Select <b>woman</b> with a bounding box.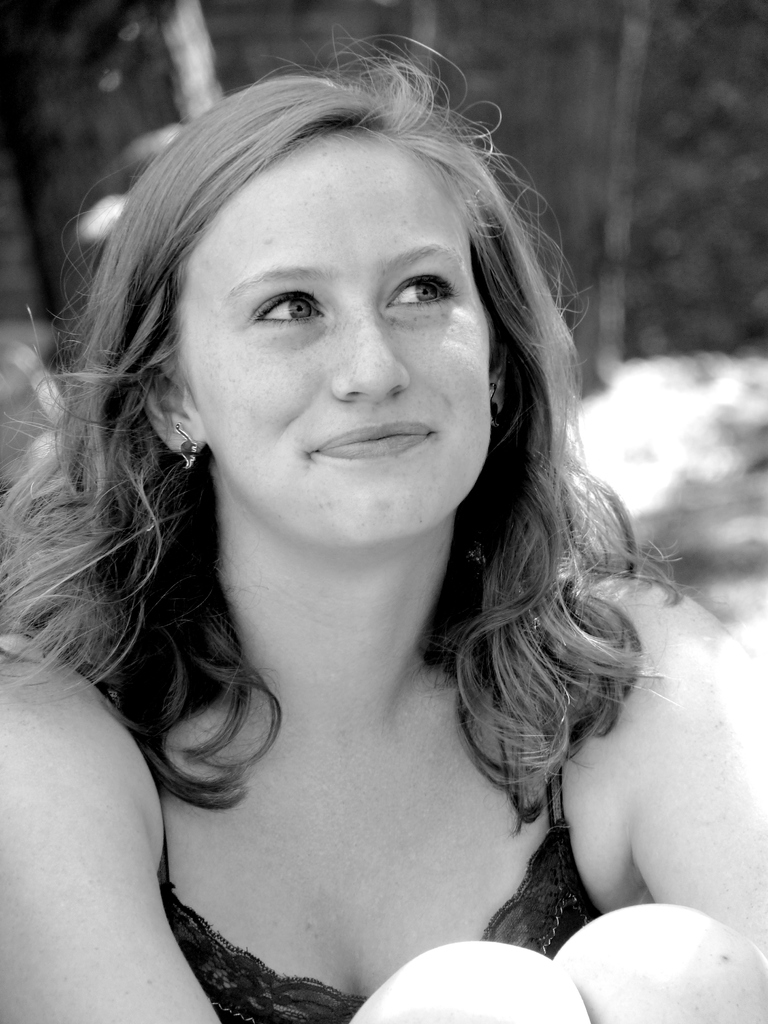
[0,40,728,1019].
